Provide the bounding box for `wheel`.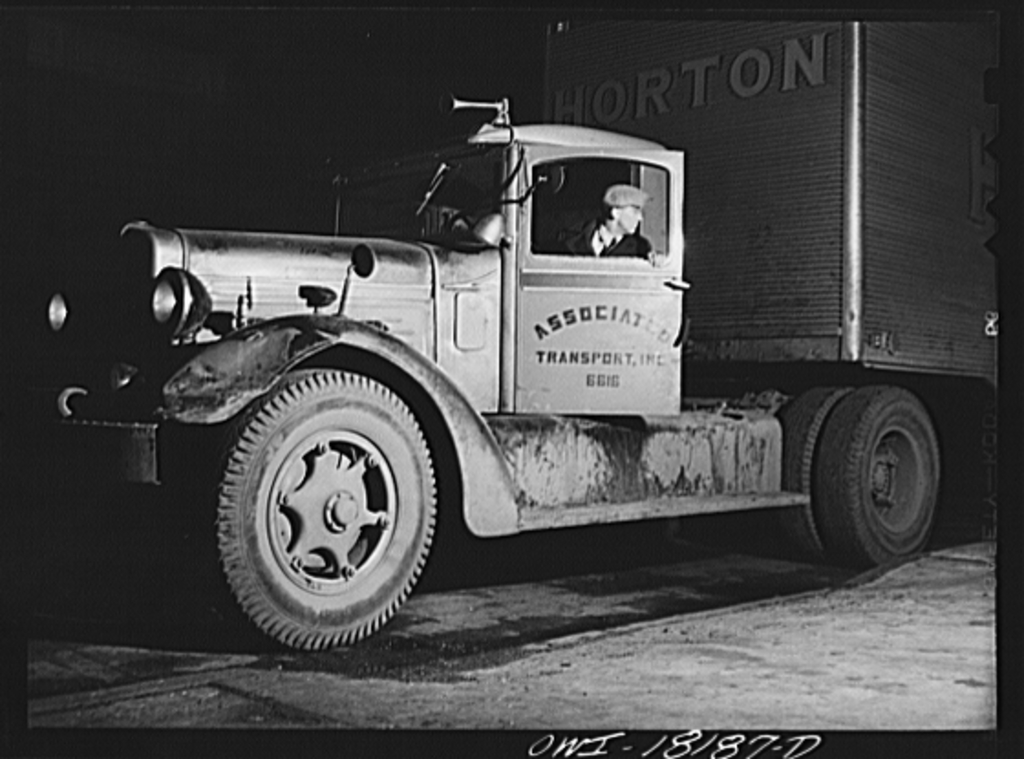
crop(812, 386, 945, 567).
